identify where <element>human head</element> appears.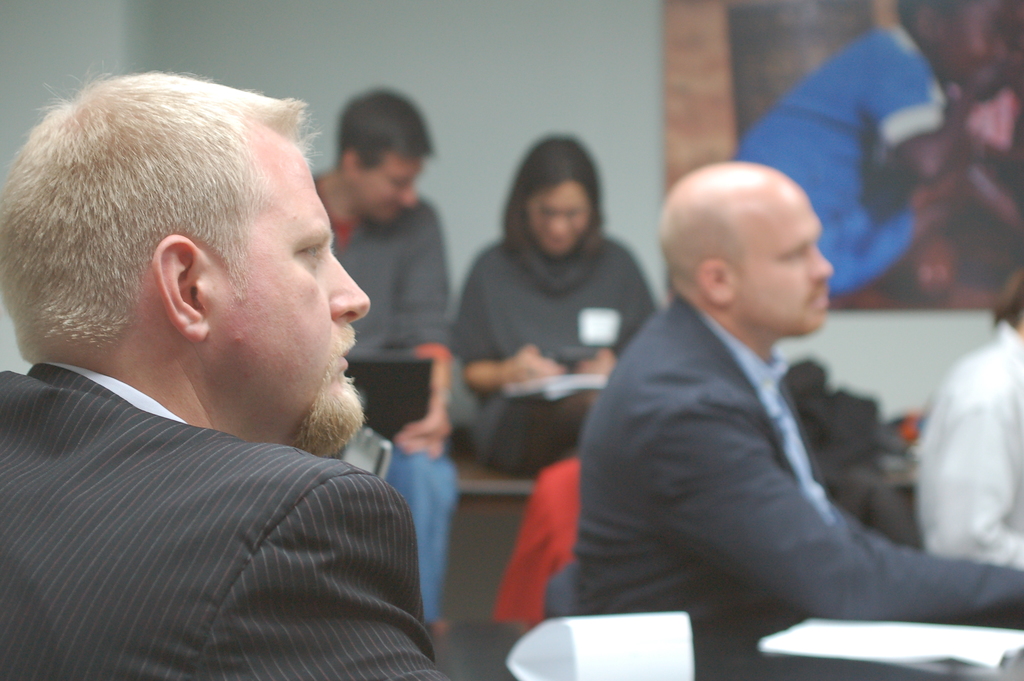
Appears at 657 166 845 332.
